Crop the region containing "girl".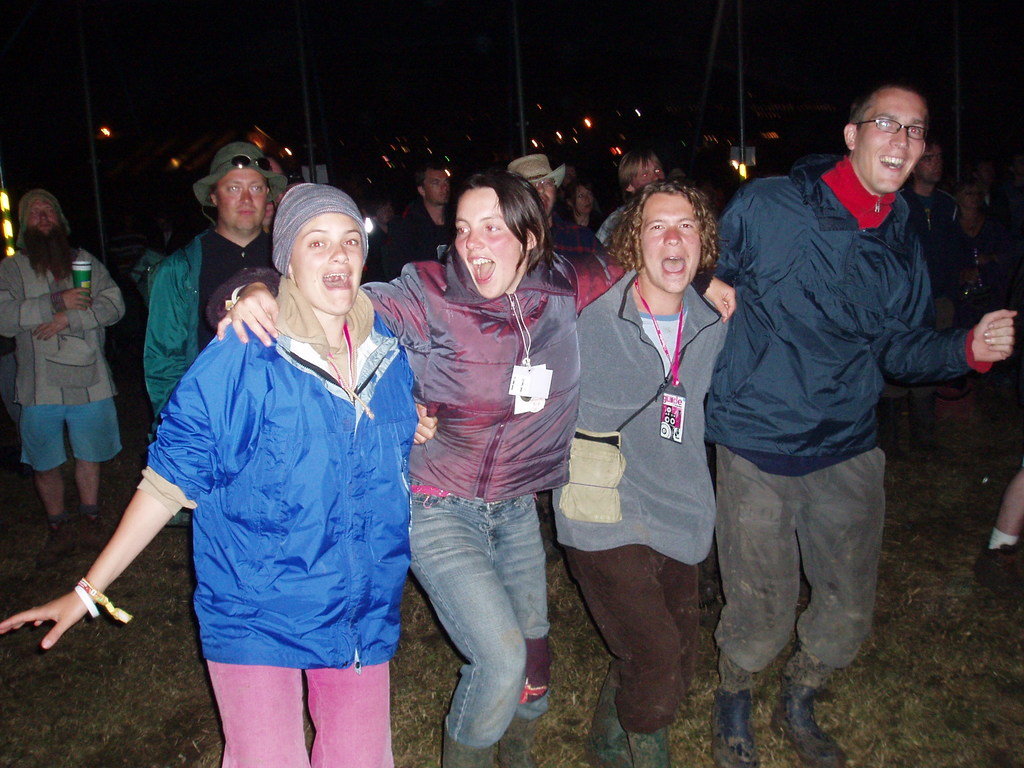
Crop region: bbox(0, 184, 439, 767).
